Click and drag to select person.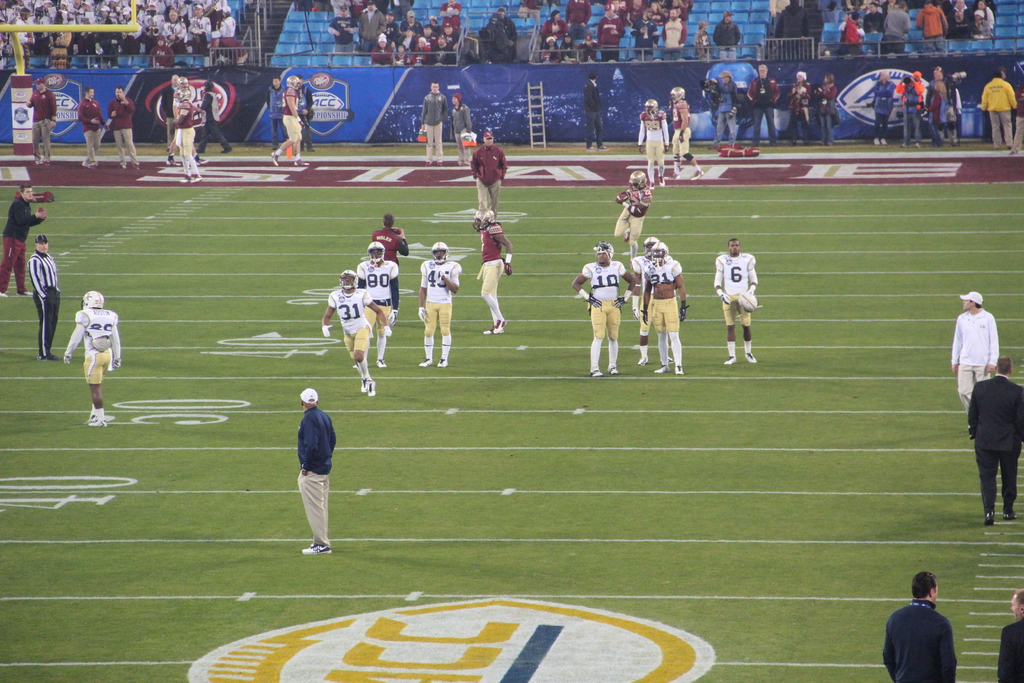
Selection: 63 292 121 428.
